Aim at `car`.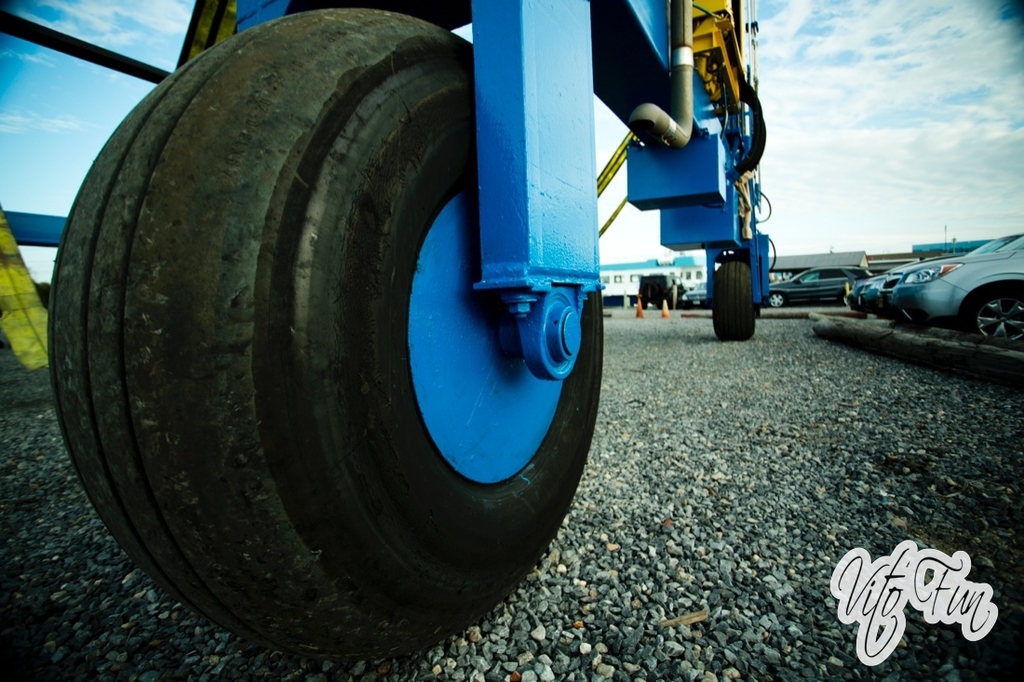
Aimed at 766/264/875/313.
